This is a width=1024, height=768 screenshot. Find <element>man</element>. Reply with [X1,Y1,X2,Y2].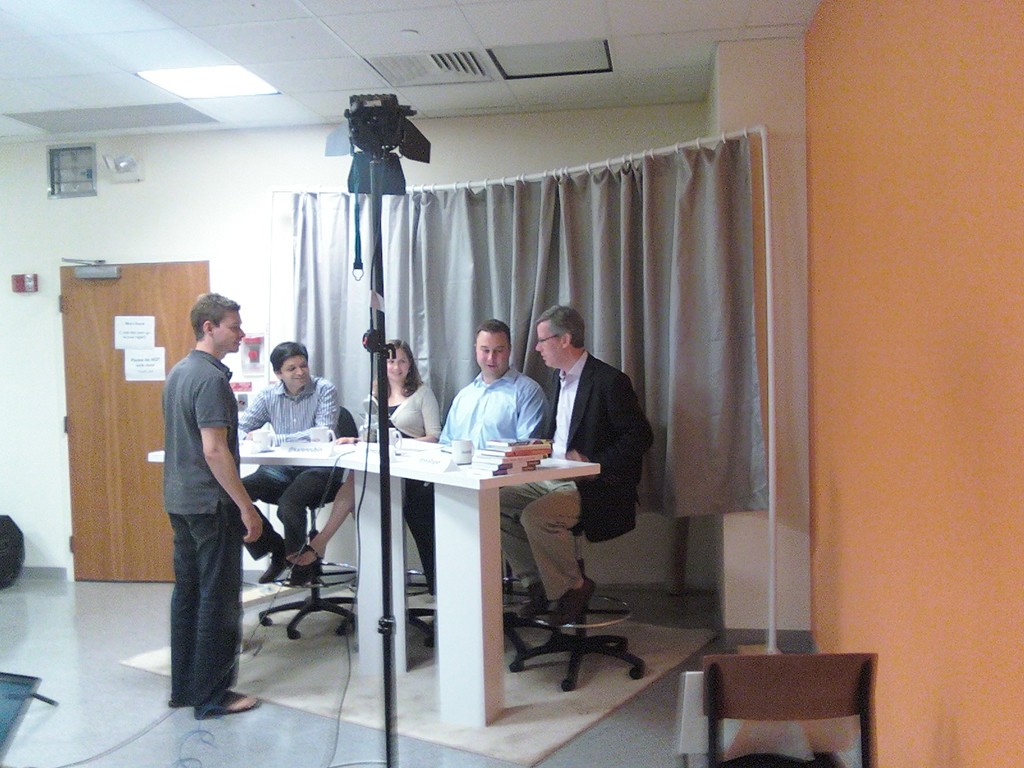
[398,317,553,590].
